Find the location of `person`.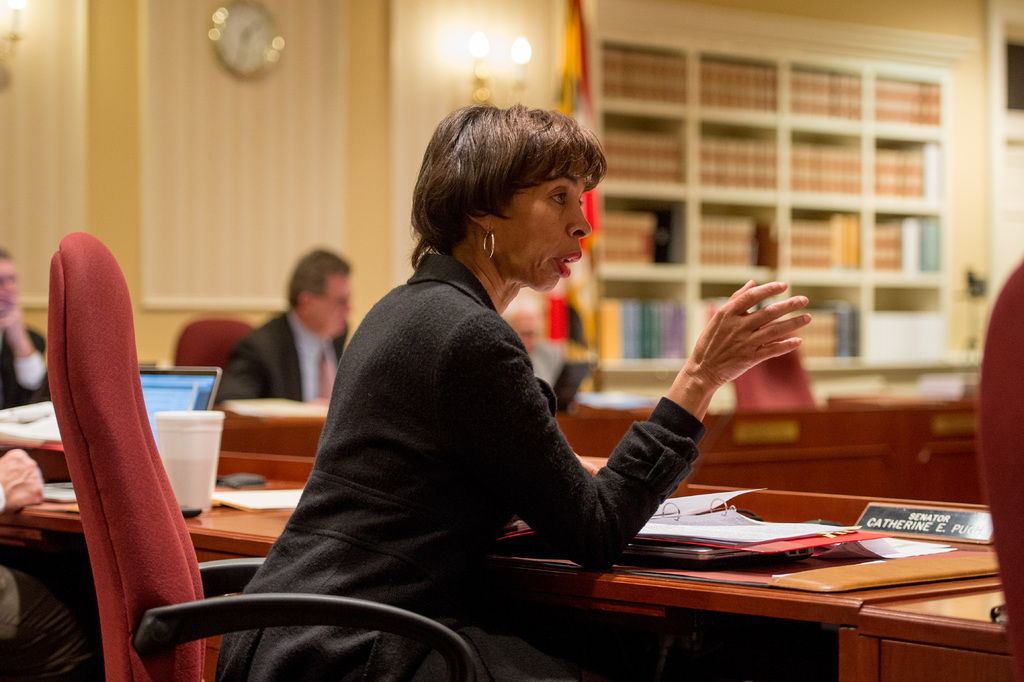
Location: select_region(0, 246, 45, 399).
